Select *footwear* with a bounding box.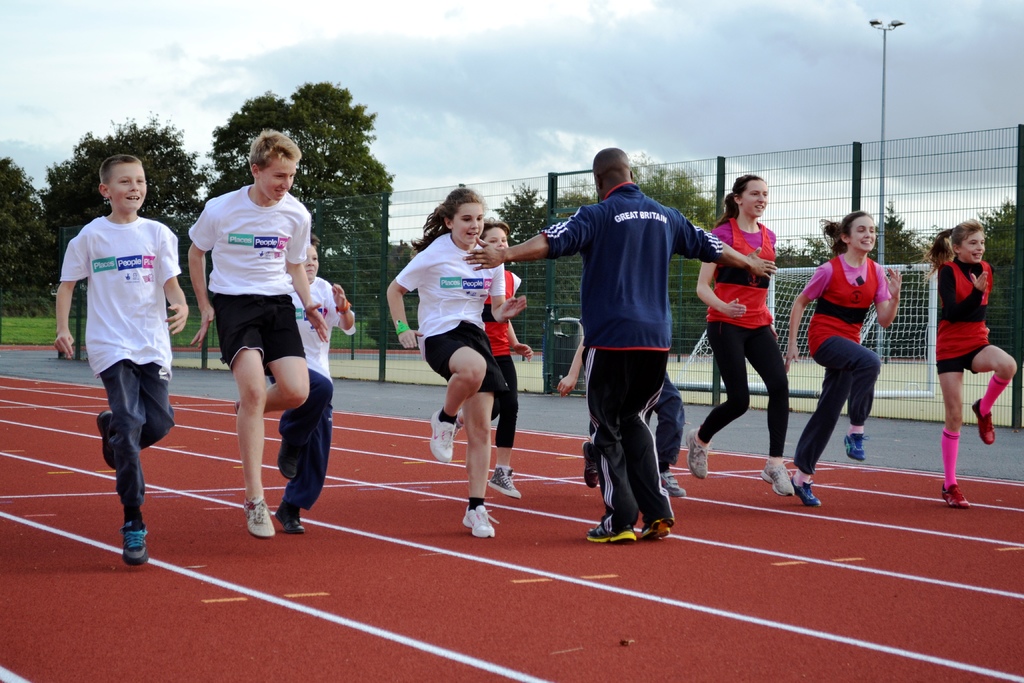
bbox=[764, 456, 795, 500].
